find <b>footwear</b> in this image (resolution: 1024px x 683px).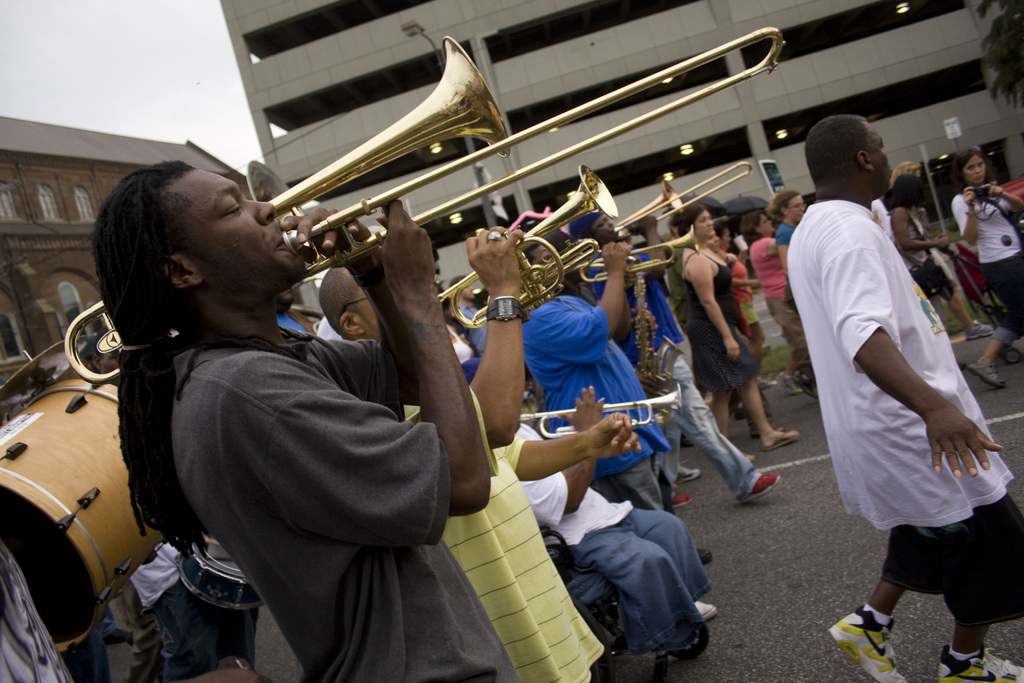
[left=1001, top=346, right=1023, bottom=361].
